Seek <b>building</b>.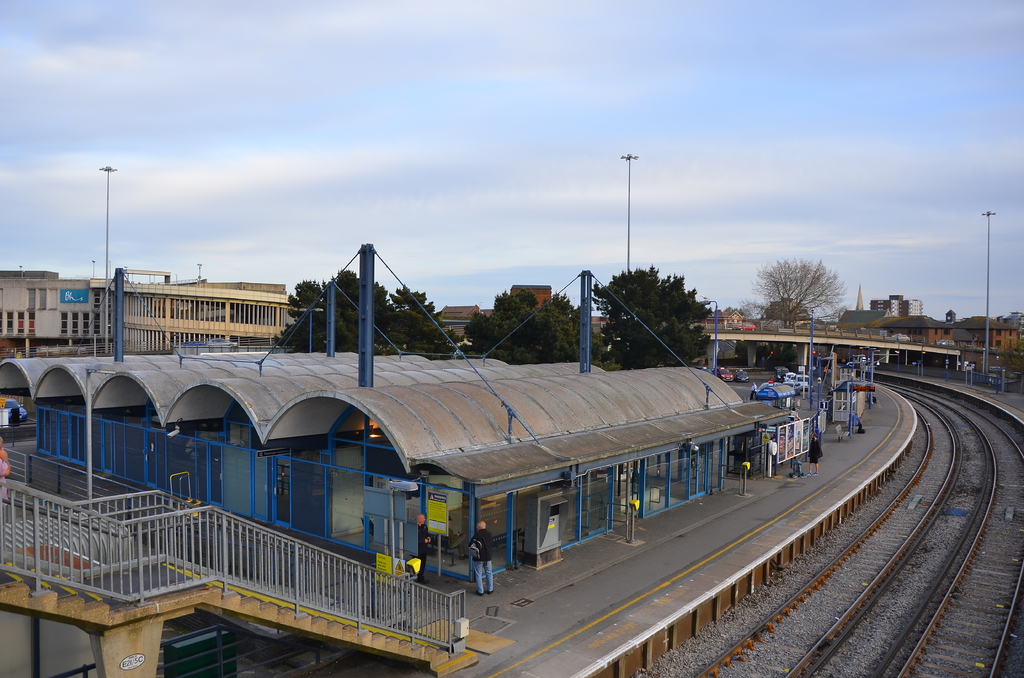
region(761, 298, 811, 325).
